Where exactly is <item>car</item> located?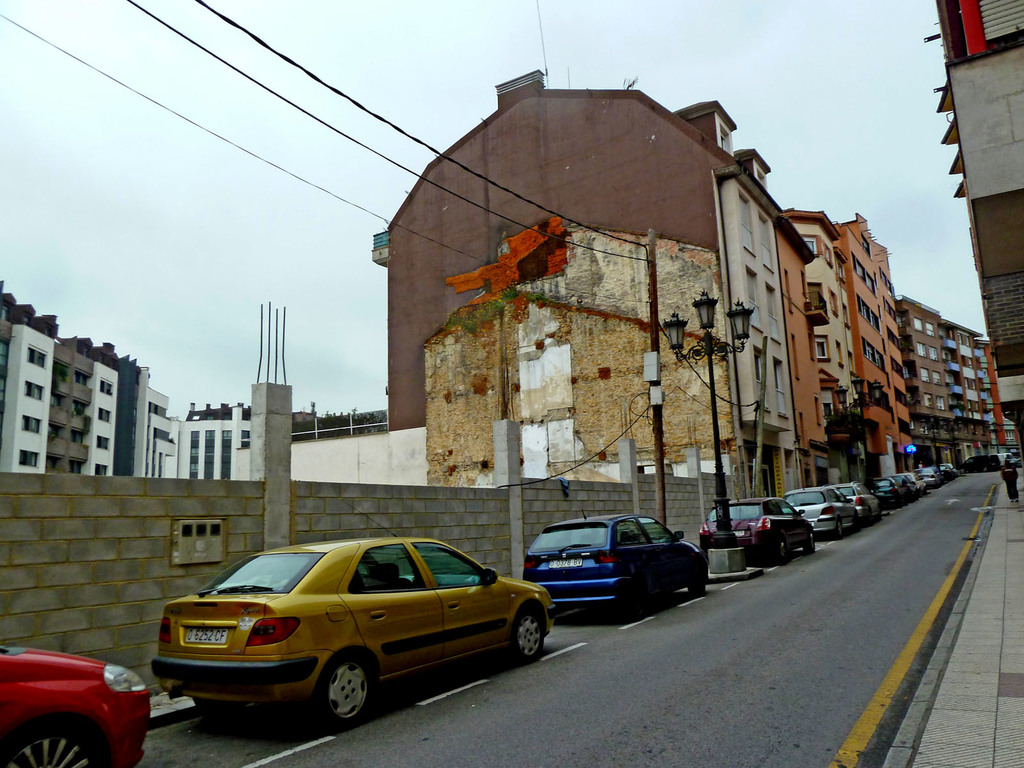
Its bounding box is <bbox>857, 474, 907, 508</bbox>.
